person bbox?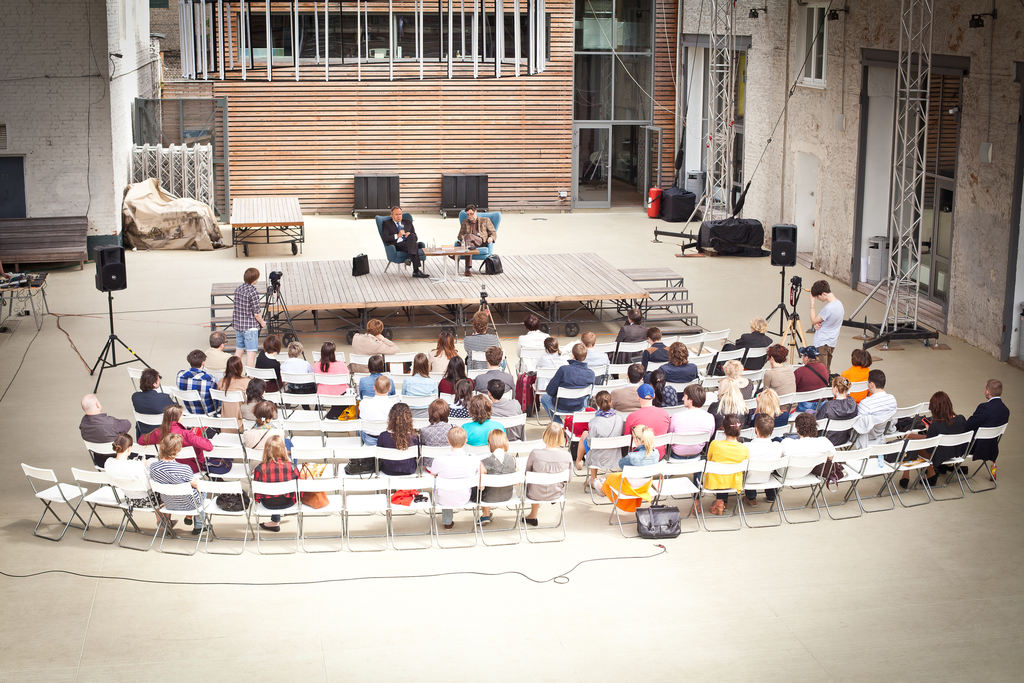
bbox(83, 394, 133, 473)
